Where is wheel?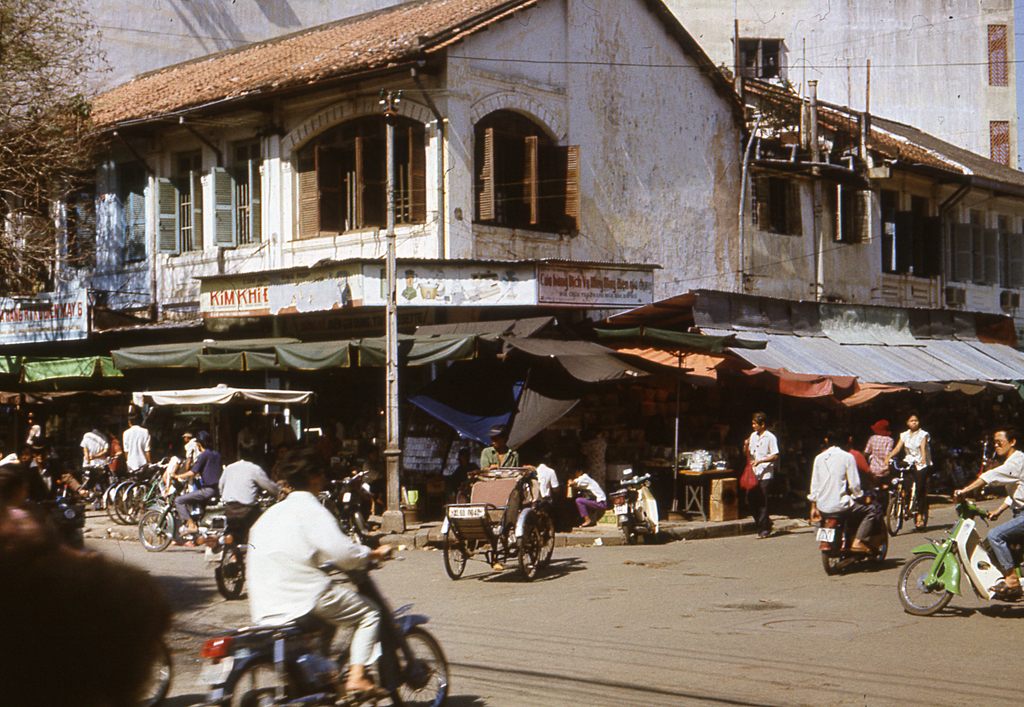
BBox(528, 511, 557, 570).
